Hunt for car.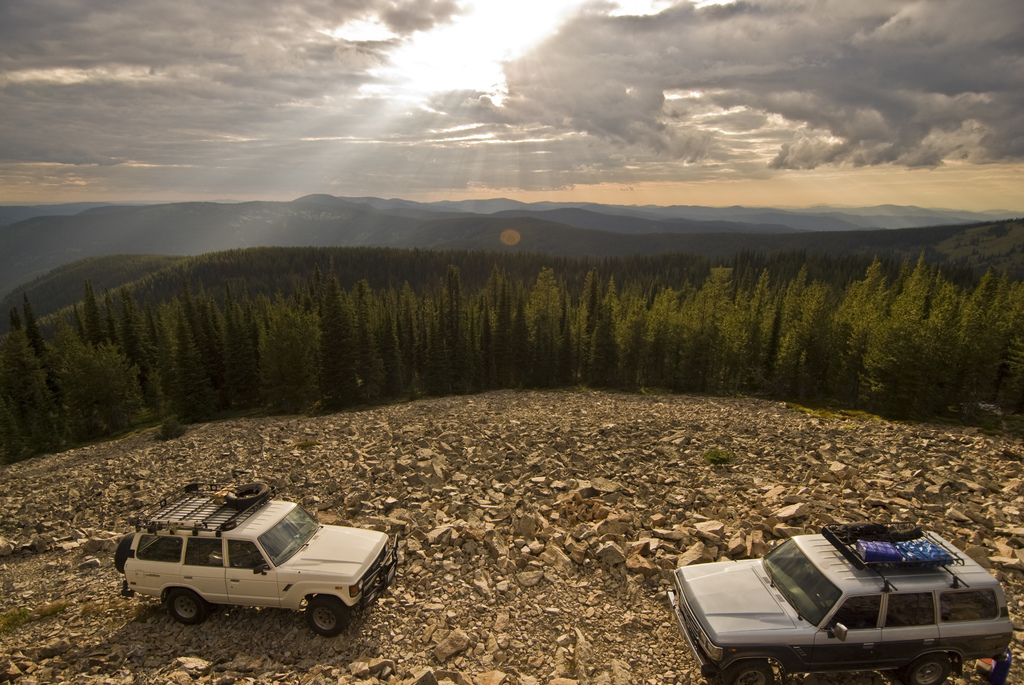
Hunted down at x1=114 y1=484 x2=399 y2=637.
